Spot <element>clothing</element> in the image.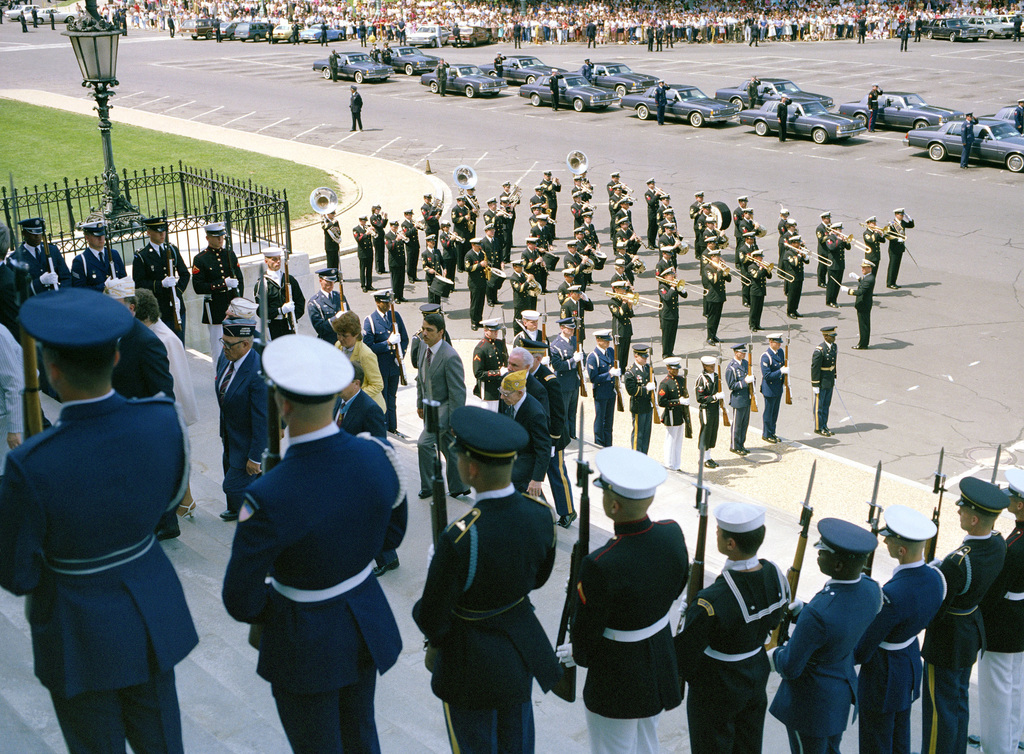
<element>clothing</element> found at region(513, 325, 548, 346).
